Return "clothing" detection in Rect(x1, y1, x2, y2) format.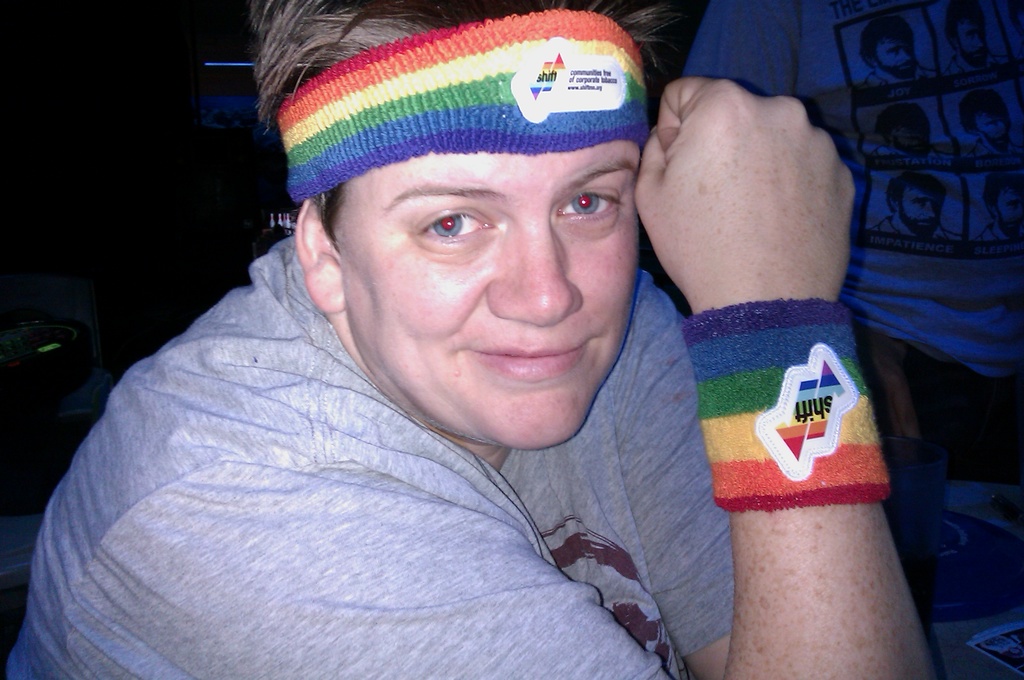
Rect(872, 214, 952, 237).
